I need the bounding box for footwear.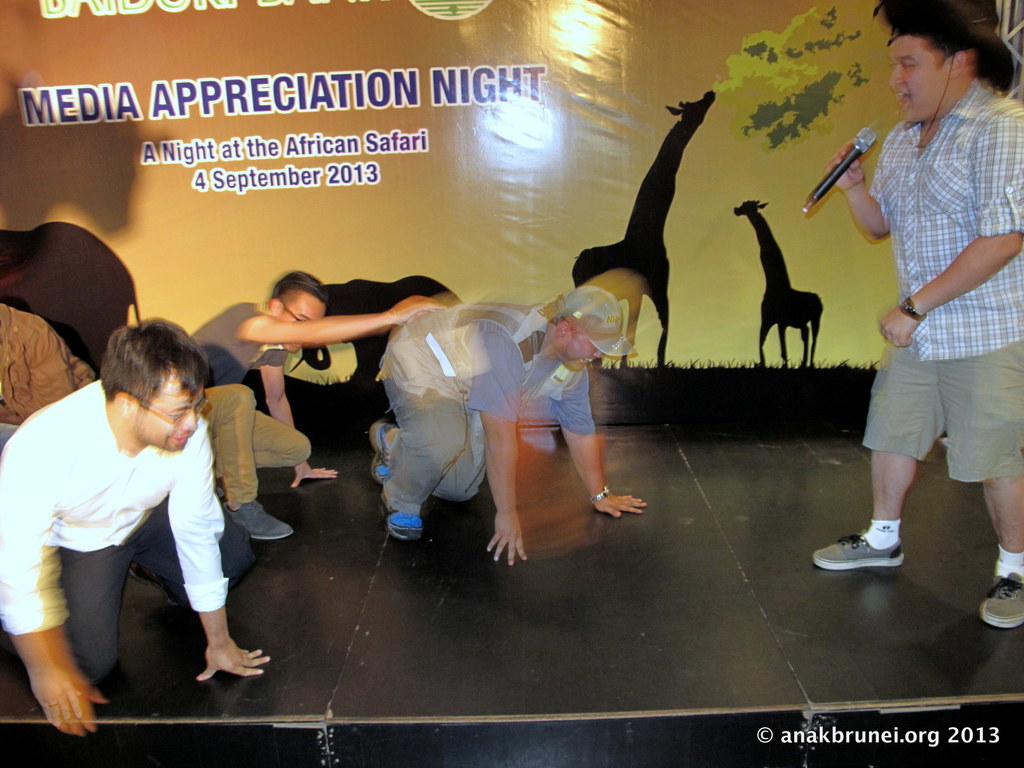
Here it is: bbox=(380, 500, 430, 538).
